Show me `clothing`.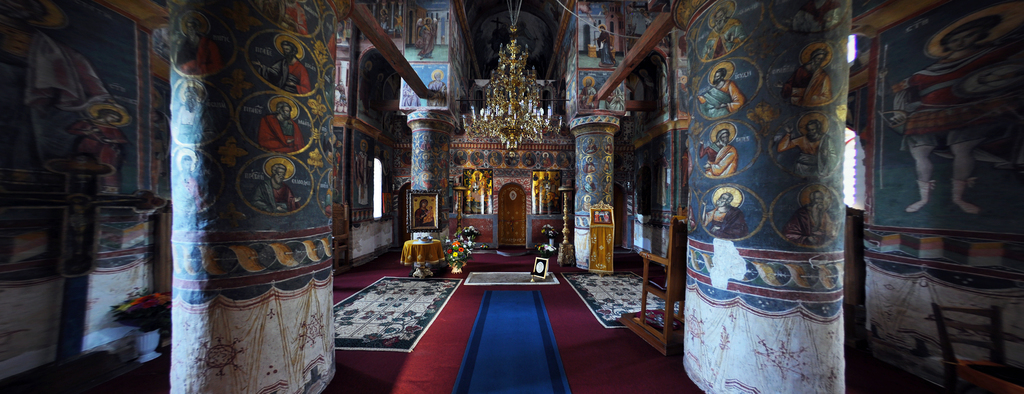
`clothing` is here: 580,91,597,107.
